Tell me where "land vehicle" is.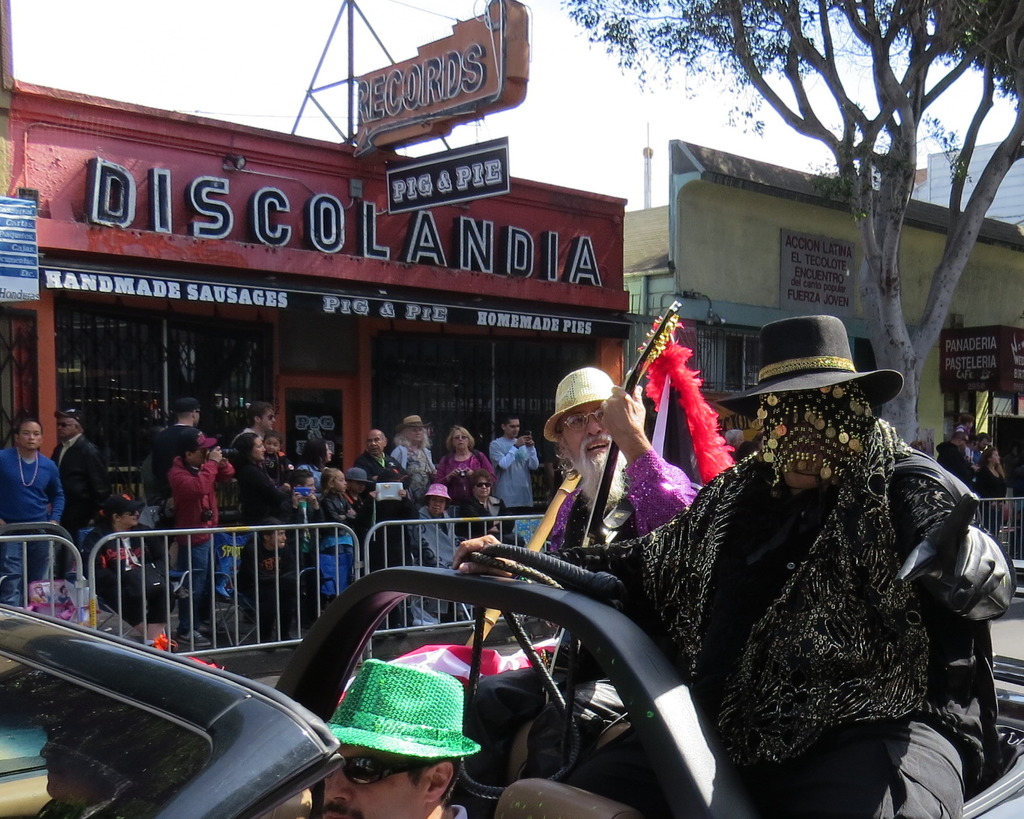
"land vehicle" is at [x1=1, y1=574, x2=1023, y2=818].
